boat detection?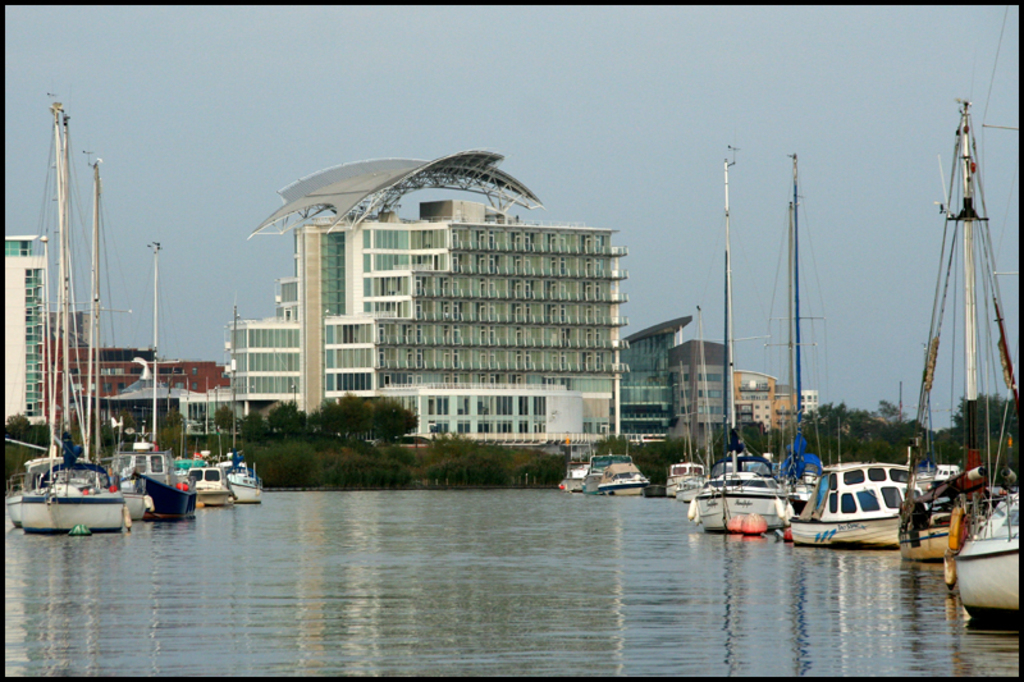
{"x1": 9, "y1": 110, "x2": 142, "y2": 526}
